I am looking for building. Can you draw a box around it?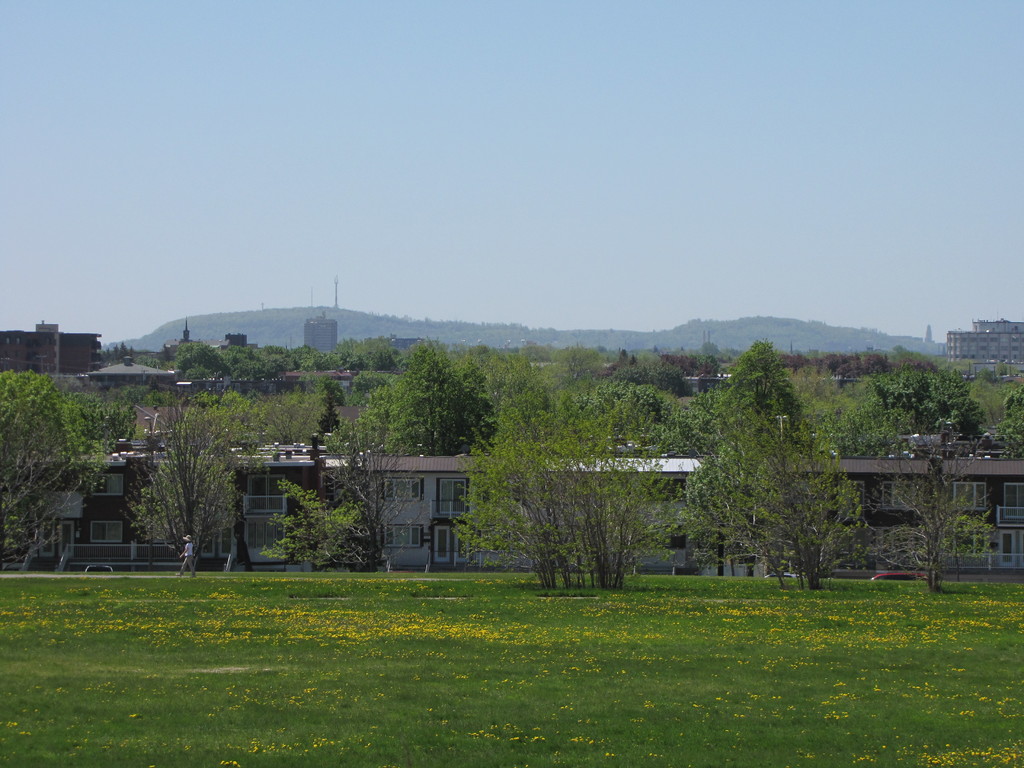
Sure, the bounding box is (945, 316, 1023, 362).
